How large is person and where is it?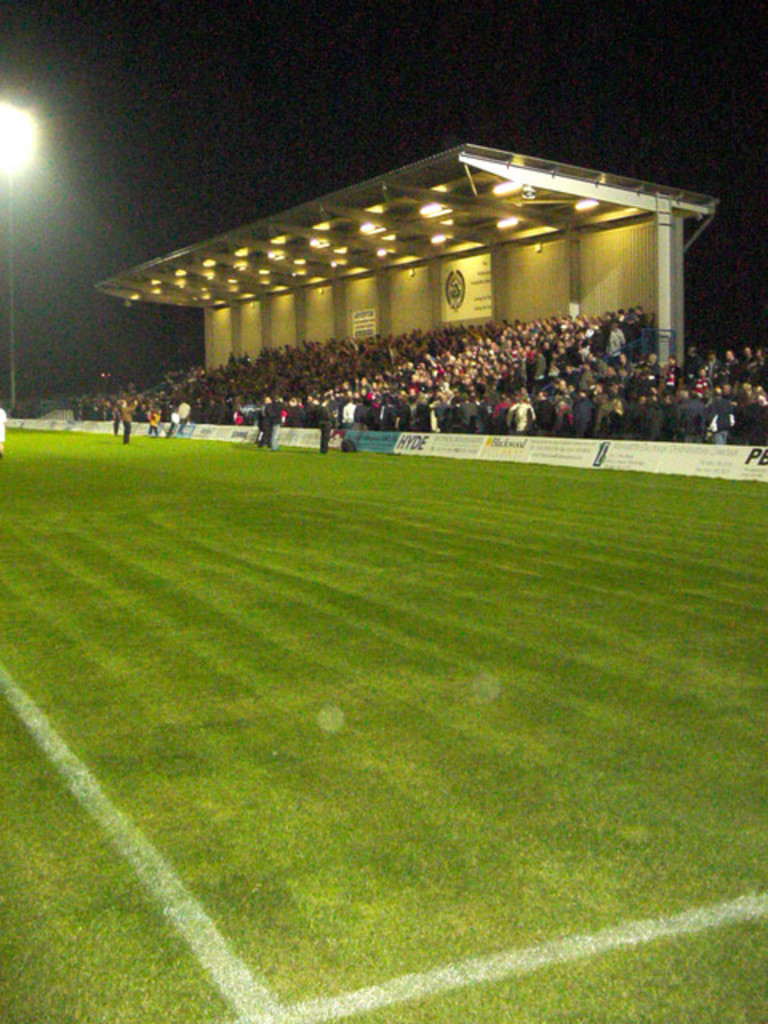
Bounding box: l=315, t=400, r=334, b=453.
